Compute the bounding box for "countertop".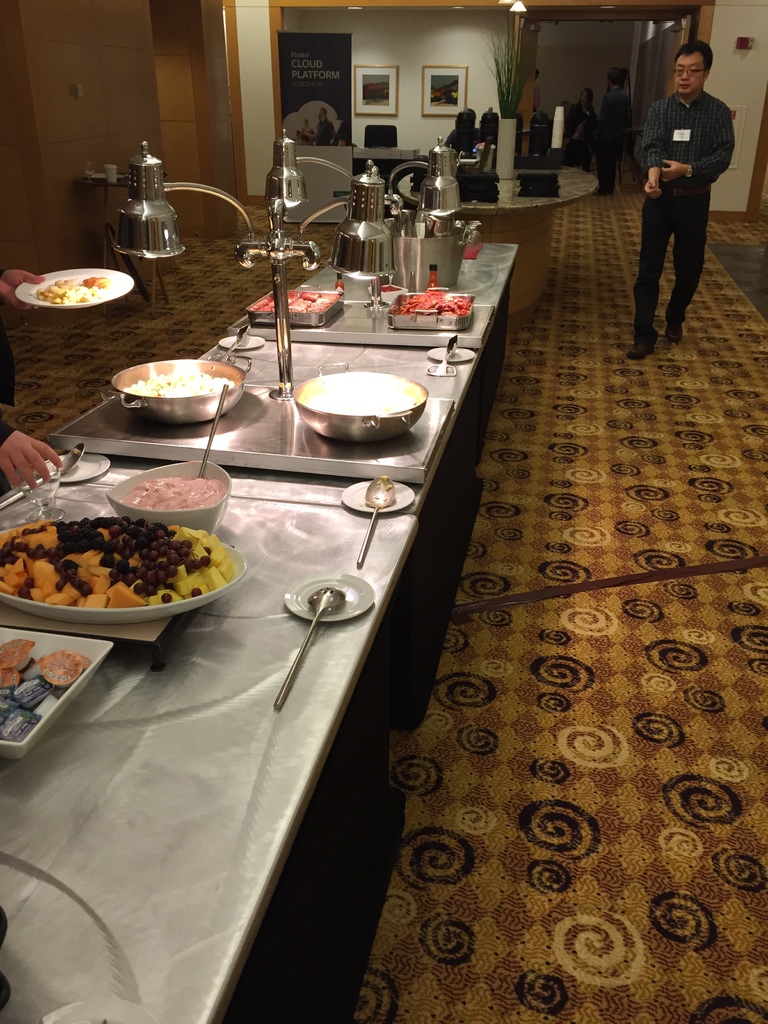
{"left": 52, "top": 317, "right": 486, "bottom": 501}.
